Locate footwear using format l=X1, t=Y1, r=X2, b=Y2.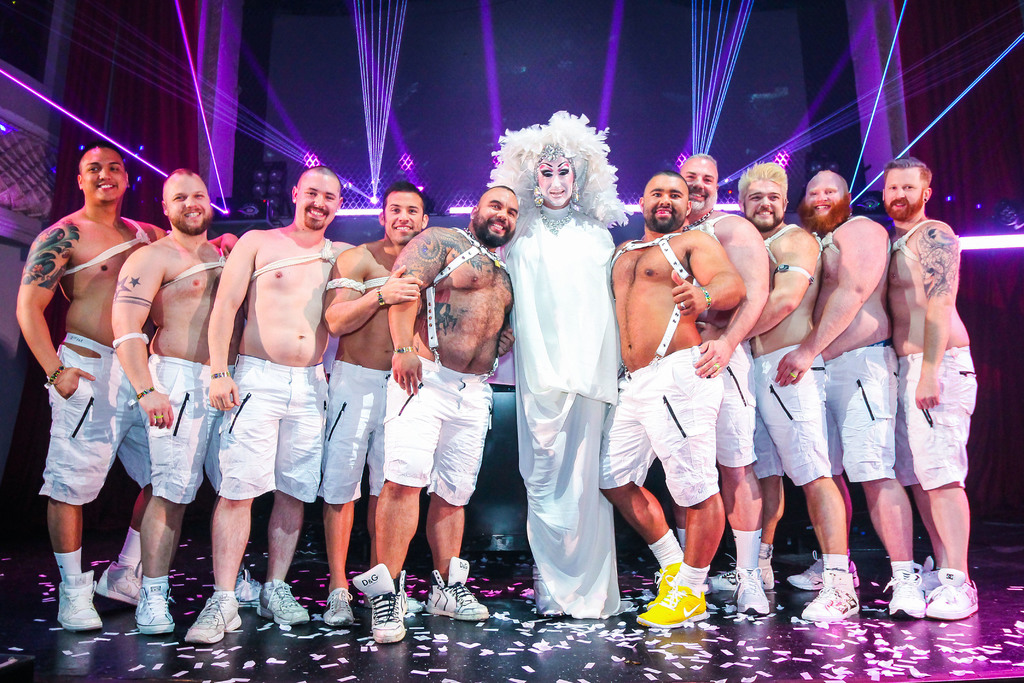
l=924, t=570, r=978, b=621.
